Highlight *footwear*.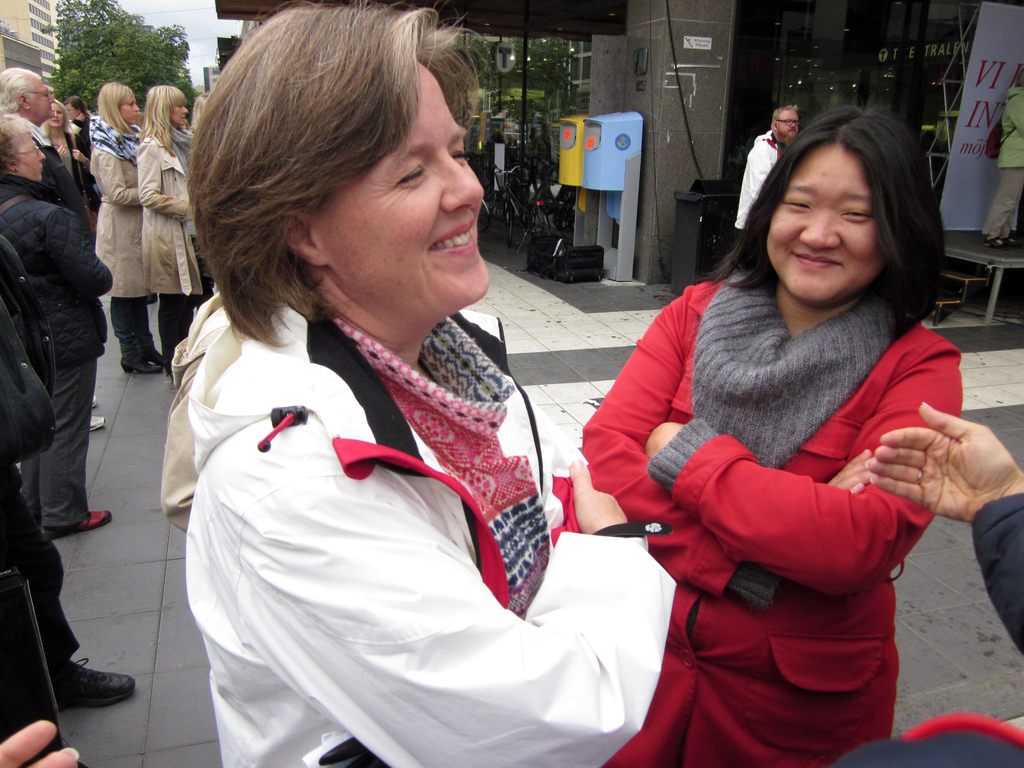
Highlighted region: pyautogui.locateOnScreen(92, 394, 95, 406).
